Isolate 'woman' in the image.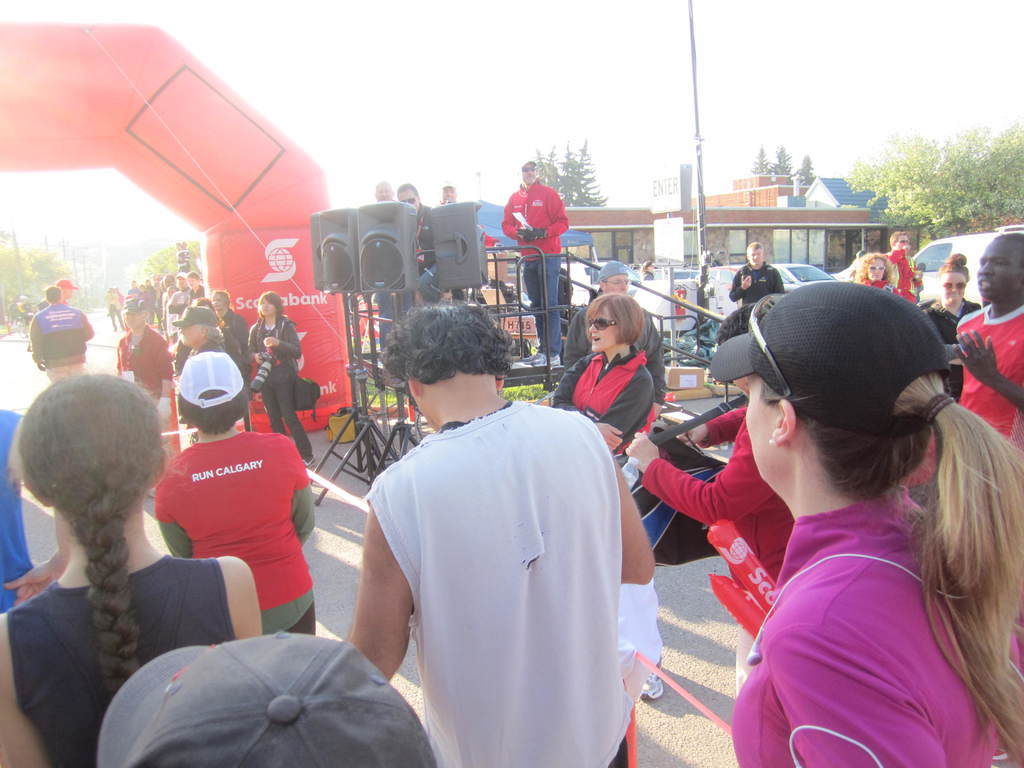
Isolated region: (left=245, top=289, right=316, bottom=466).
